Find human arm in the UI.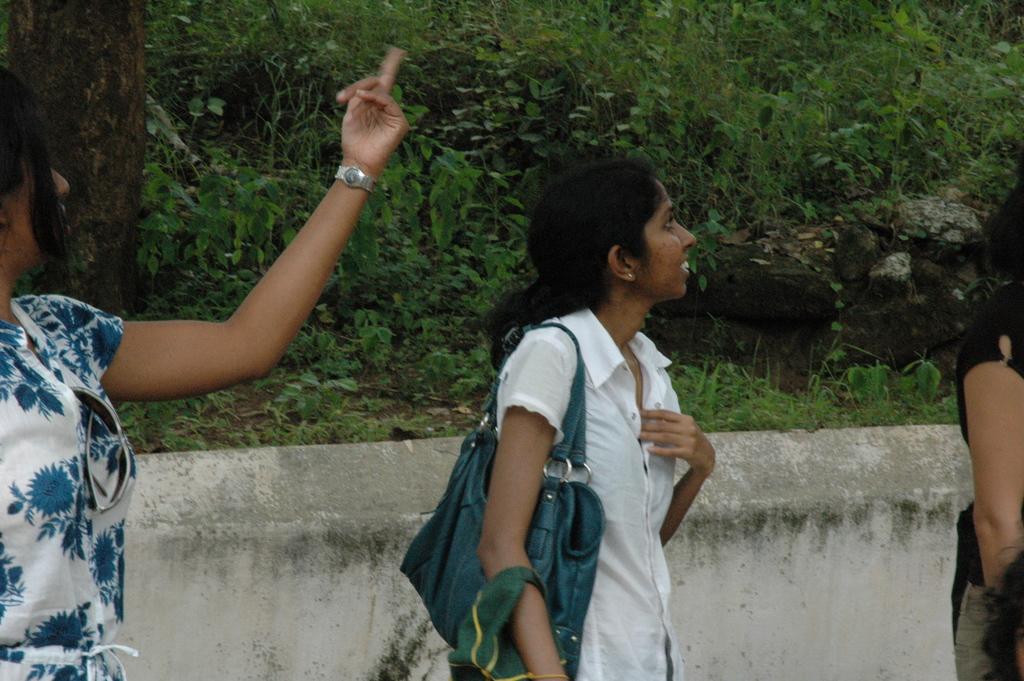
UI element at [x1=639, y1=360, x2=716, y2=546].
